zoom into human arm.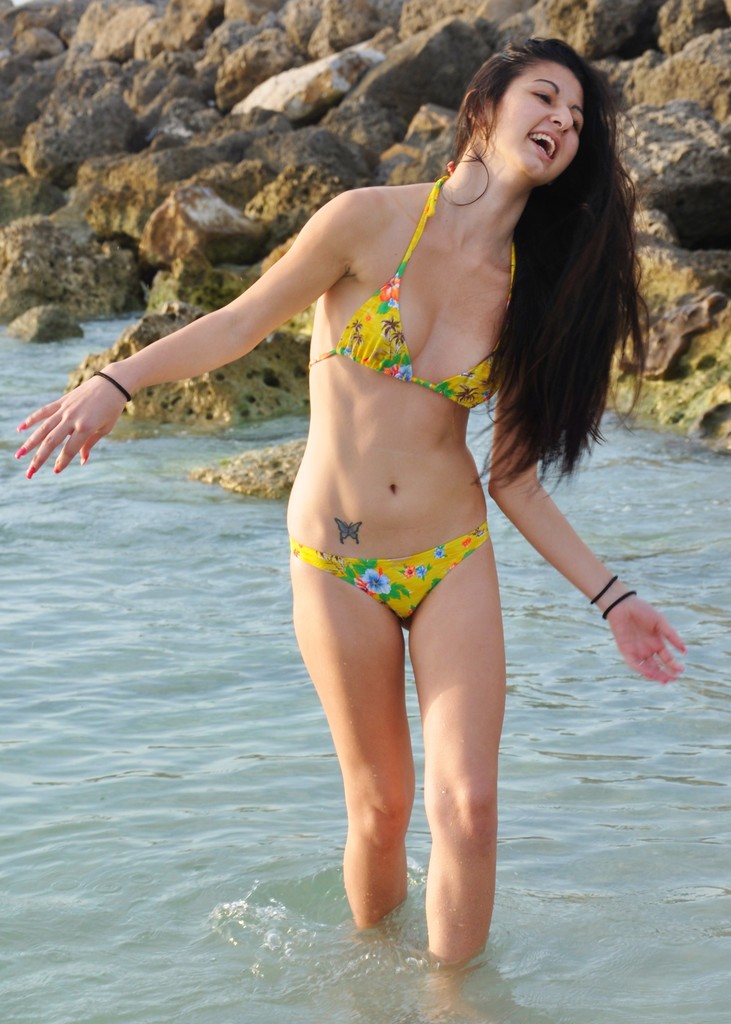
Zoom target: pyautogui.locateOnScreen(35, 223, 373, 458).
